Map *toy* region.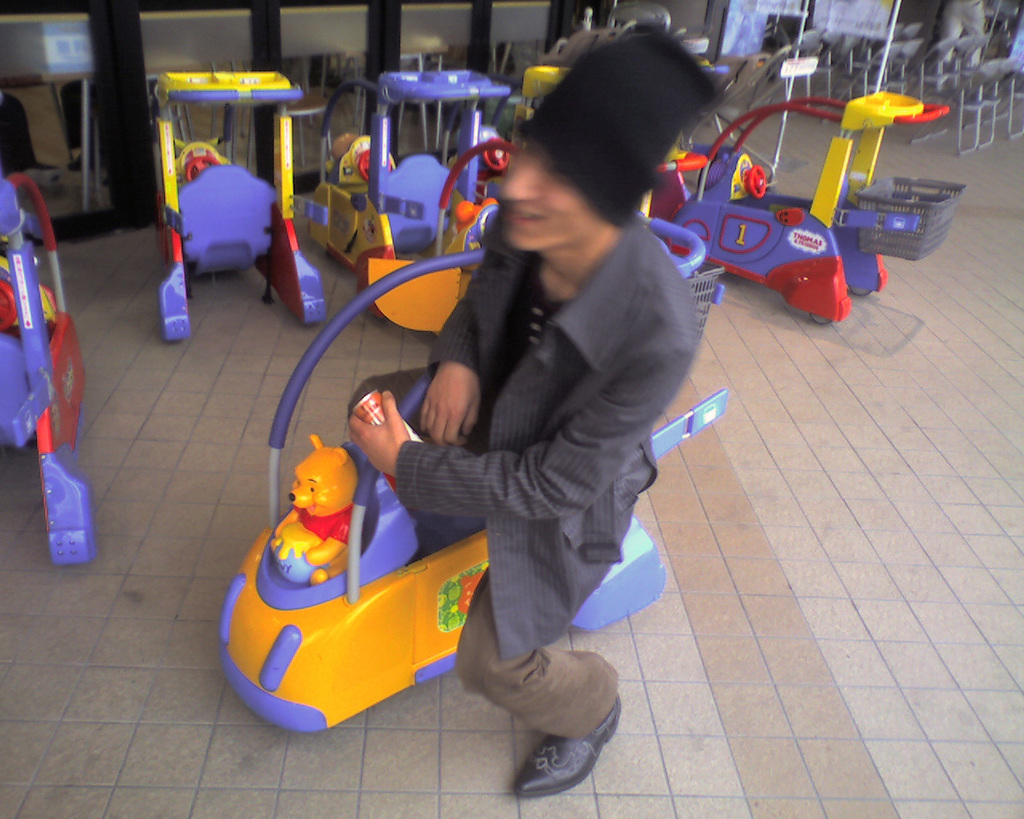
Mapped to pyautogui.locateOnScreen(671, 89, 982, 322).
